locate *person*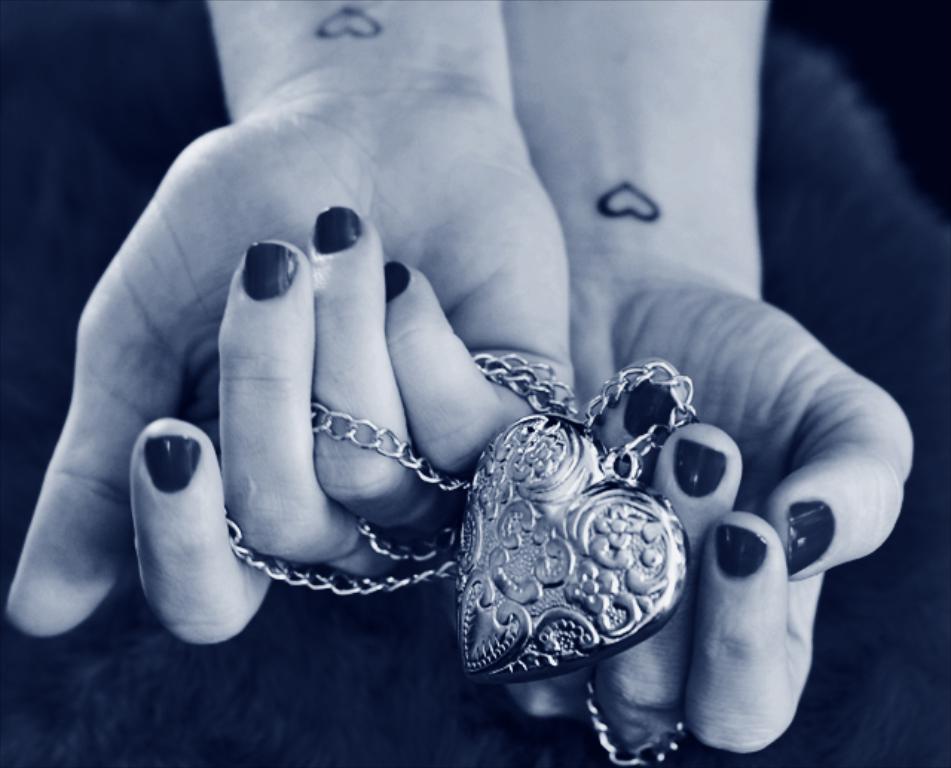
box=[0, 0, 915, 767]
